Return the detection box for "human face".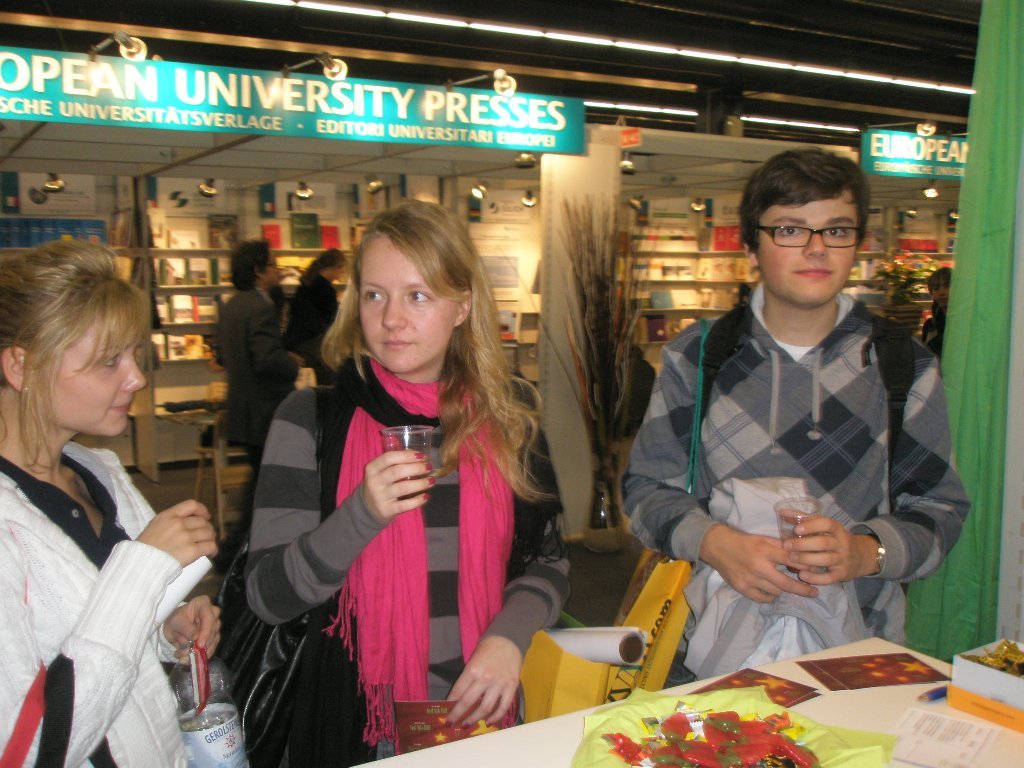
[753,198,859,308].
